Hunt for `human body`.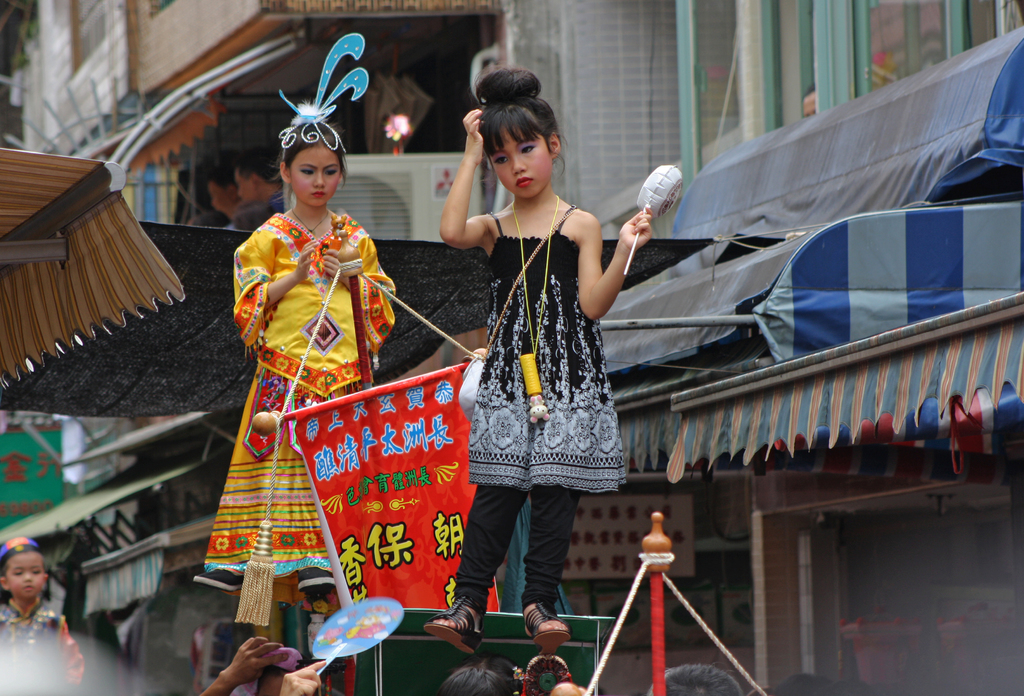
Hunted down at <bbox>0, 536, 88, 695</bbox>.
